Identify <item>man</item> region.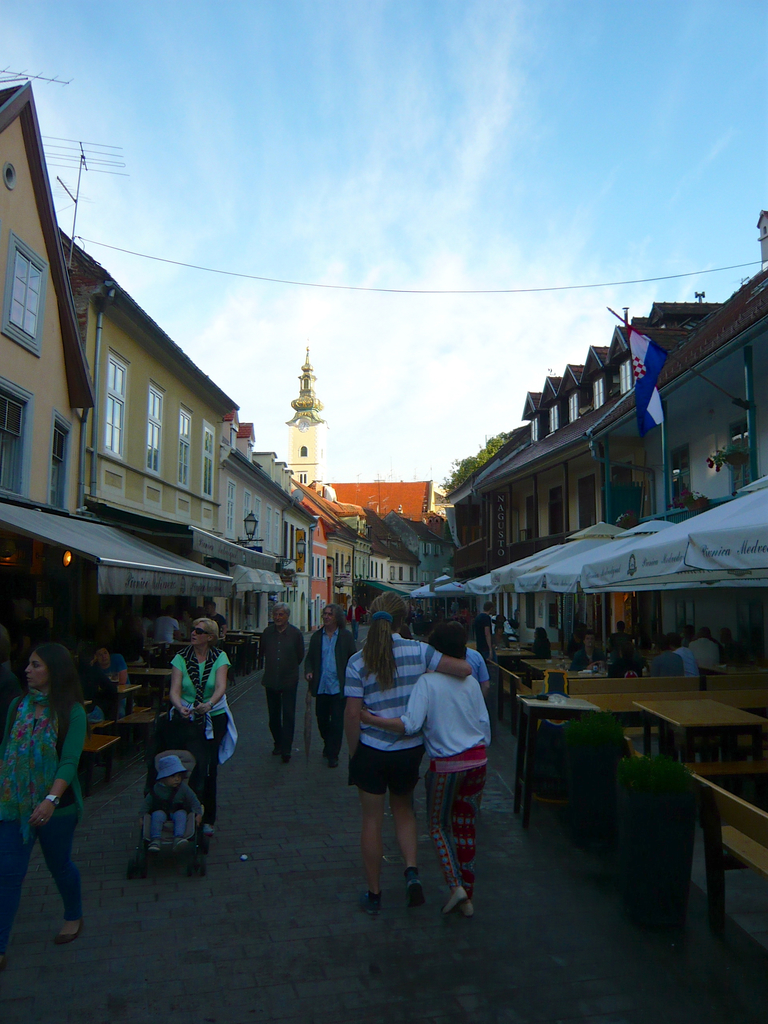
Region: 307 602 355 765.
